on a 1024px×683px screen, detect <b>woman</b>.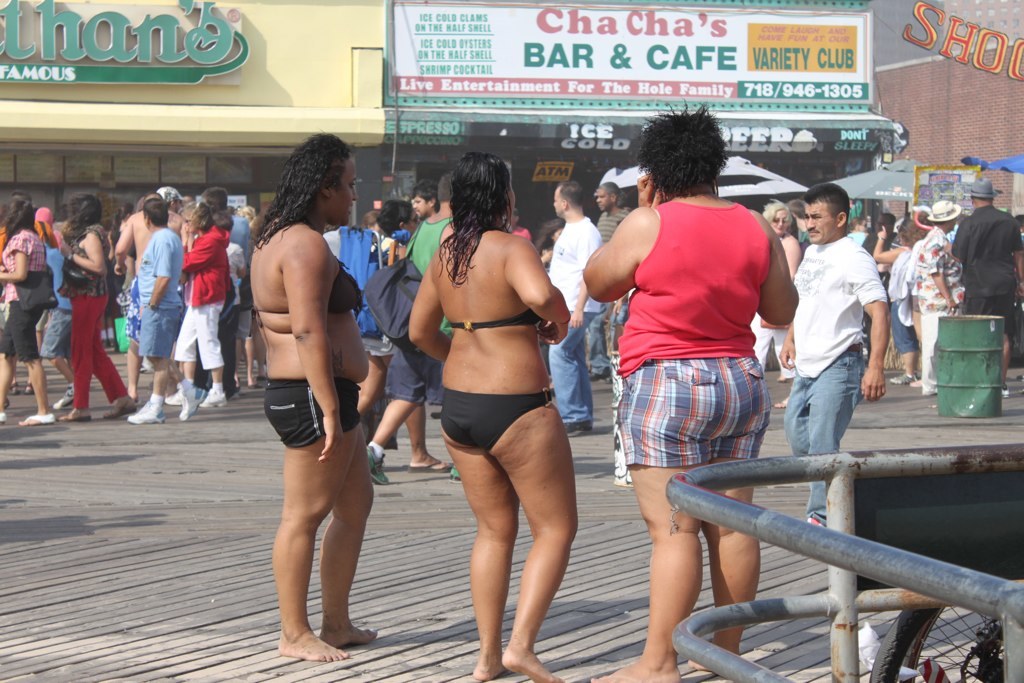
866:215:936:387.
